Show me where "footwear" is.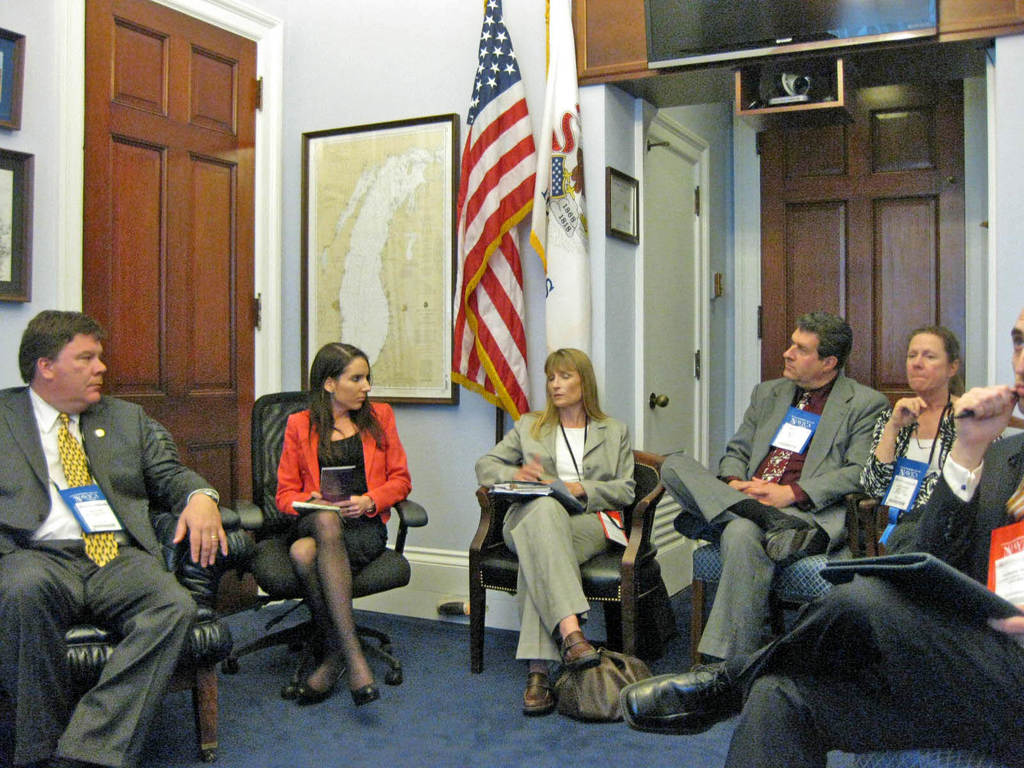
"footwear" is at l=520, t=667, r=556, b=712.
